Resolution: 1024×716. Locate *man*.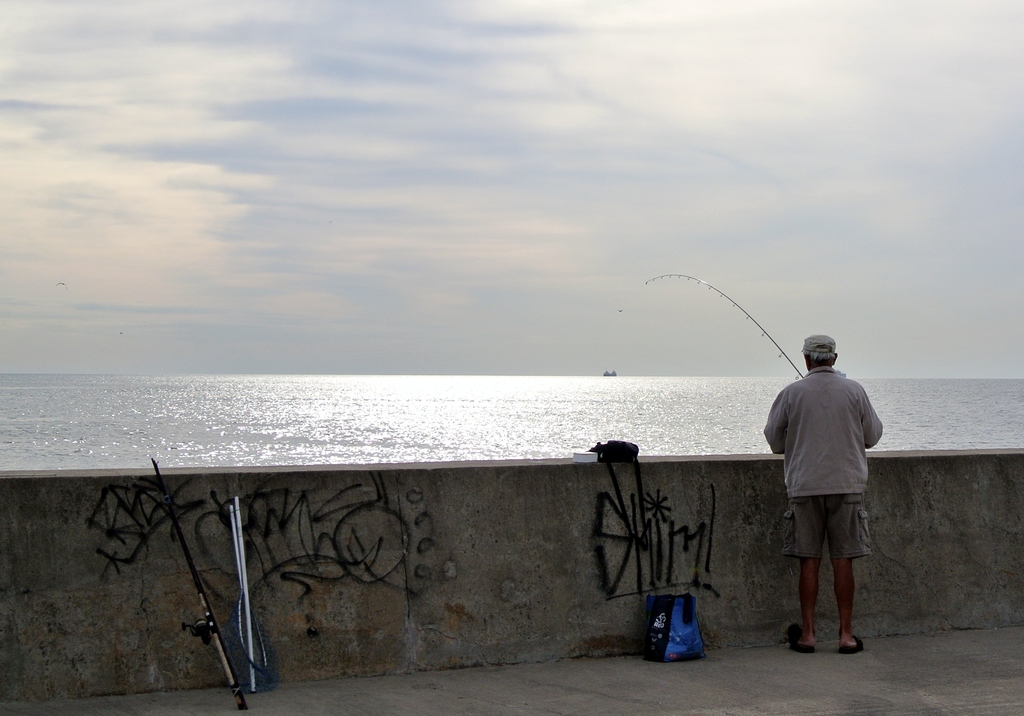
760/330/888/651.
